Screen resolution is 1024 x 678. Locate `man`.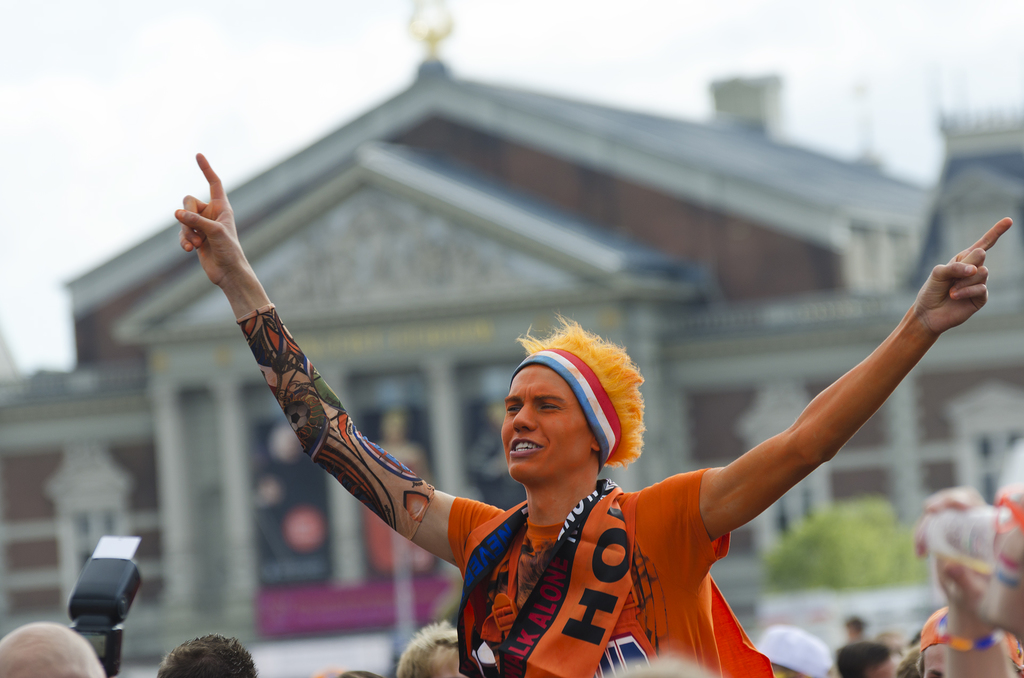
box=[757, 628, 831, 677].
